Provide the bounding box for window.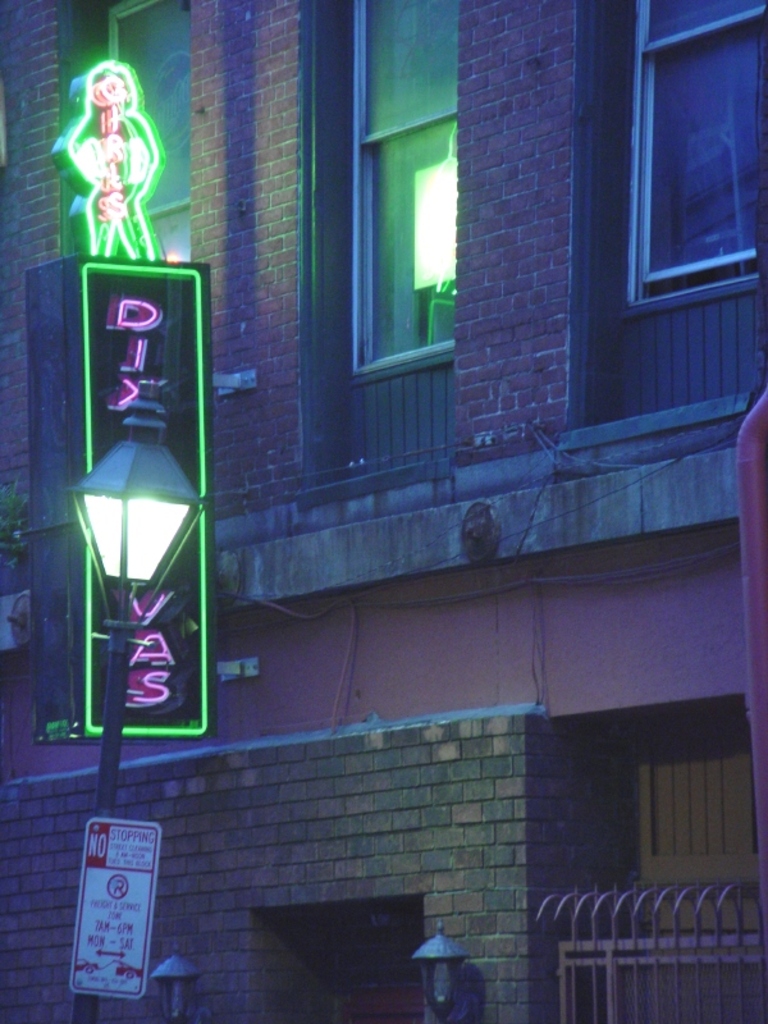
{"left": 348, "top": 0, "right": 463, "bottom": 388}.
